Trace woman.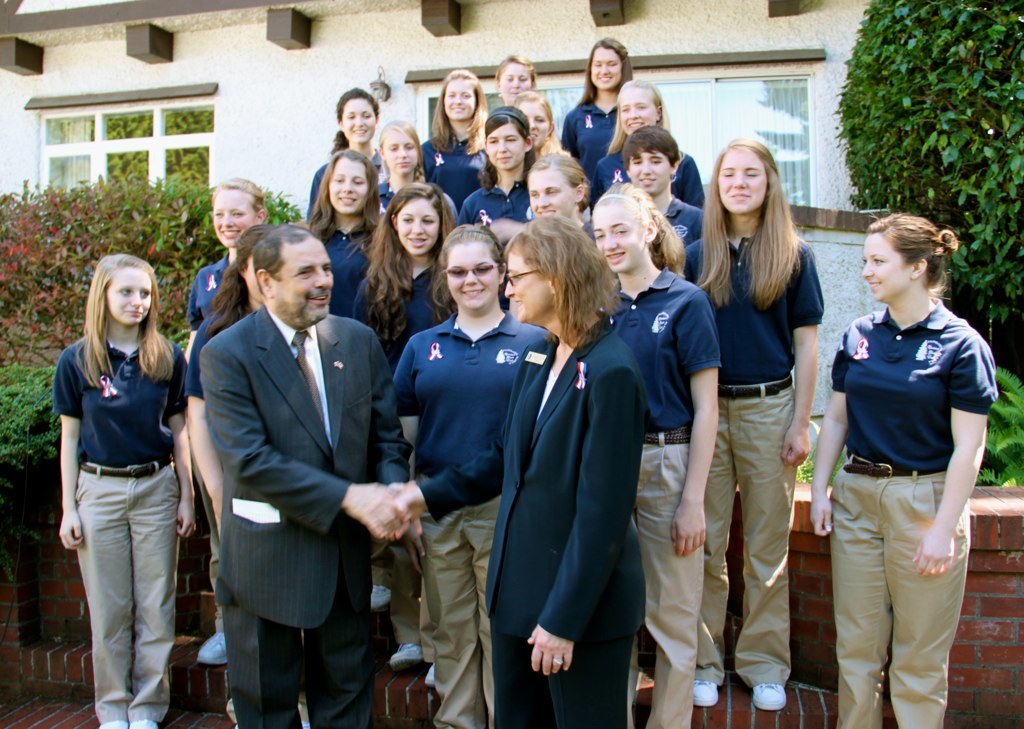
Traced to <bbox>684, 154, 838, 687</bbox>.
